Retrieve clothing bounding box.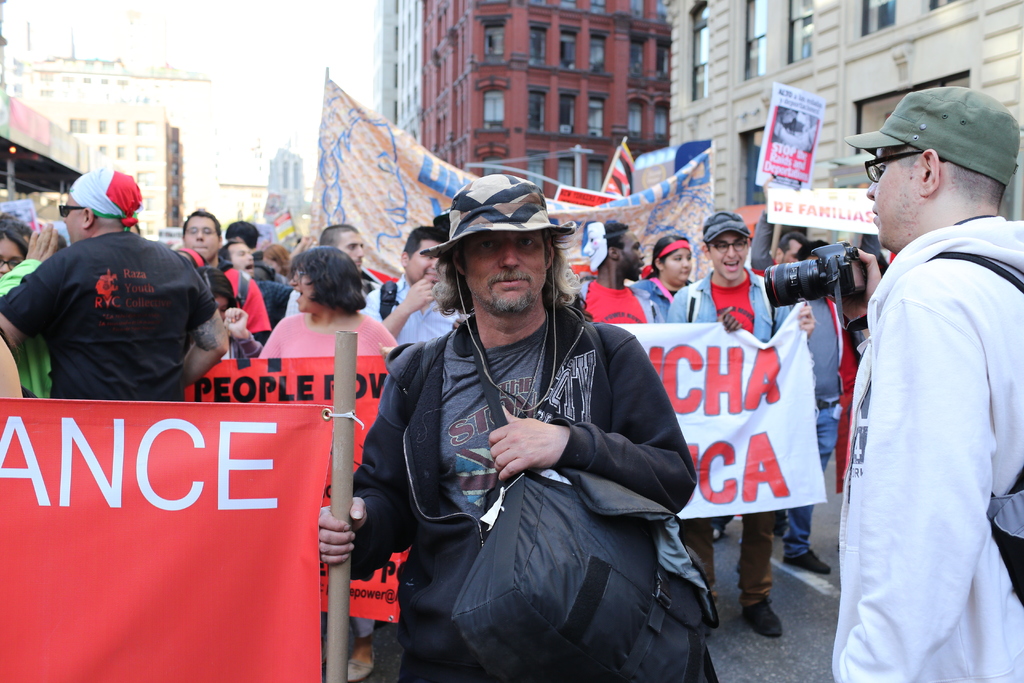
Bounding box: l=824, t=215, r=1023, b=682.
